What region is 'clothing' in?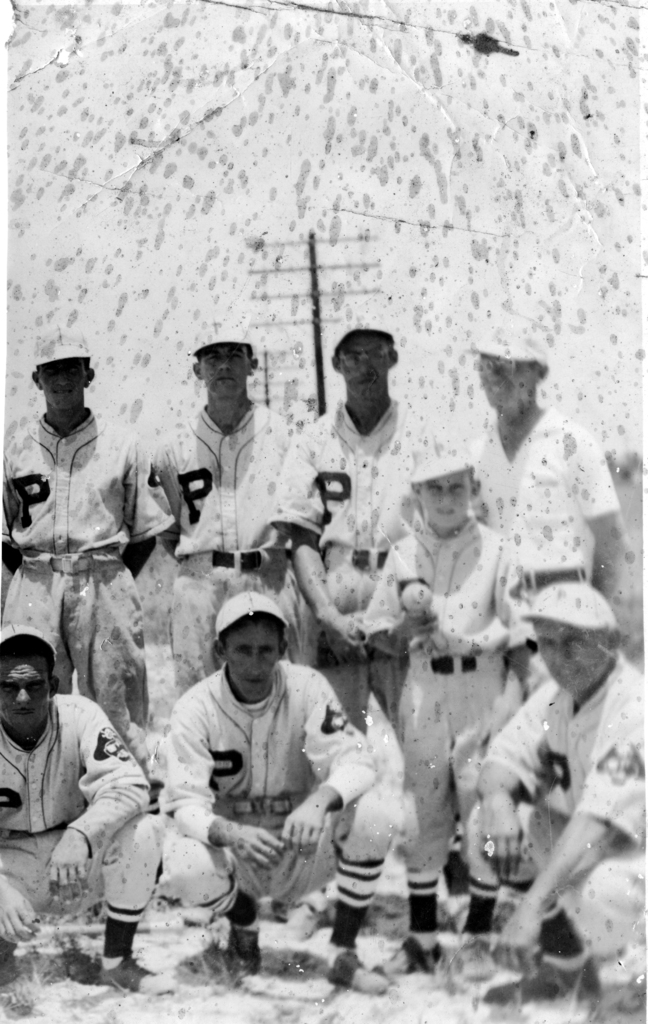
{"left": 12, "top": 376, "right": 162, "bottom": 724}.
